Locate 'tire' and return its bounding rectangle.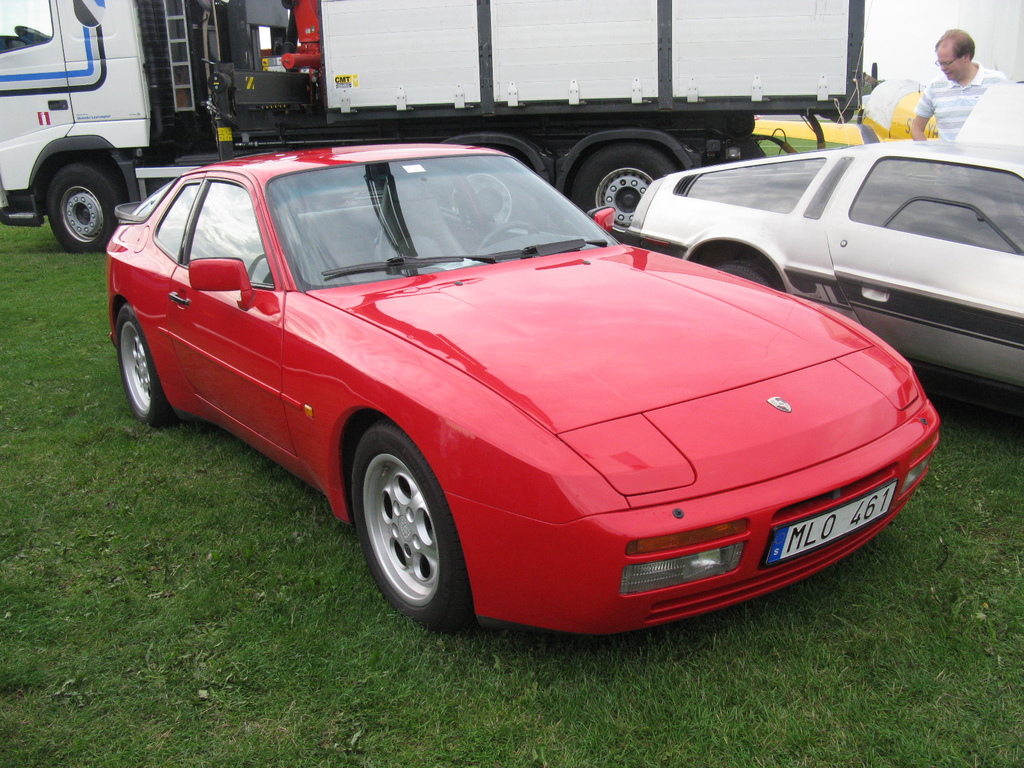
BBox(342, 426, 467, 636).
